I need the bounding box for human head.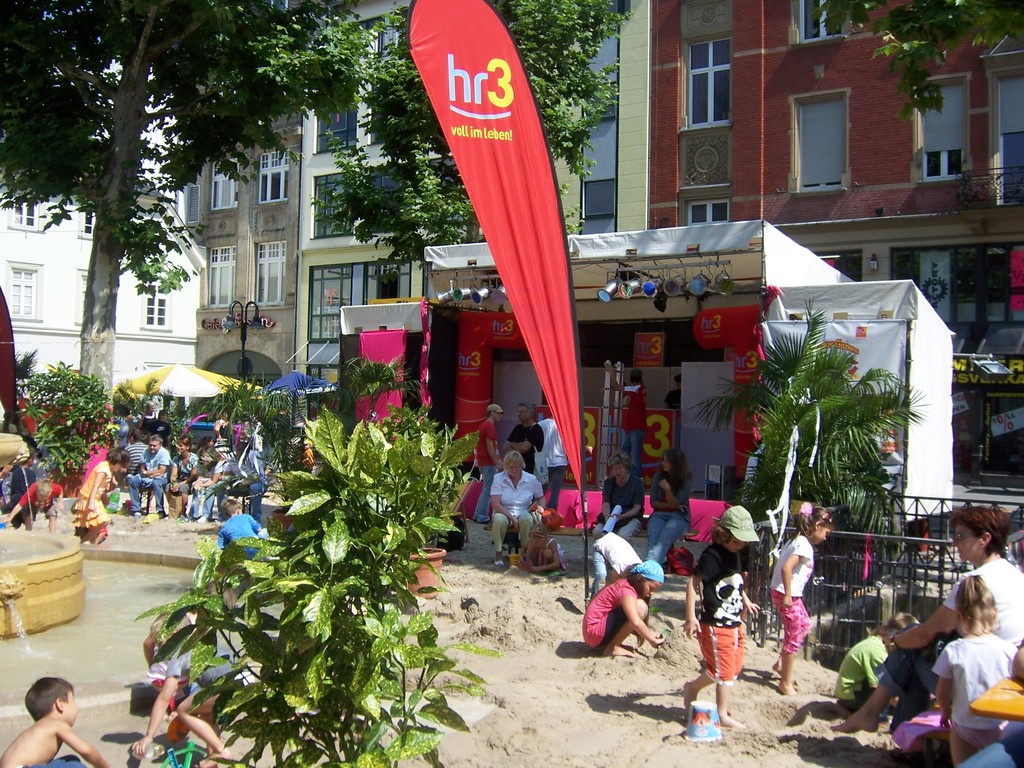
Here it is: 790,504,834,543.
